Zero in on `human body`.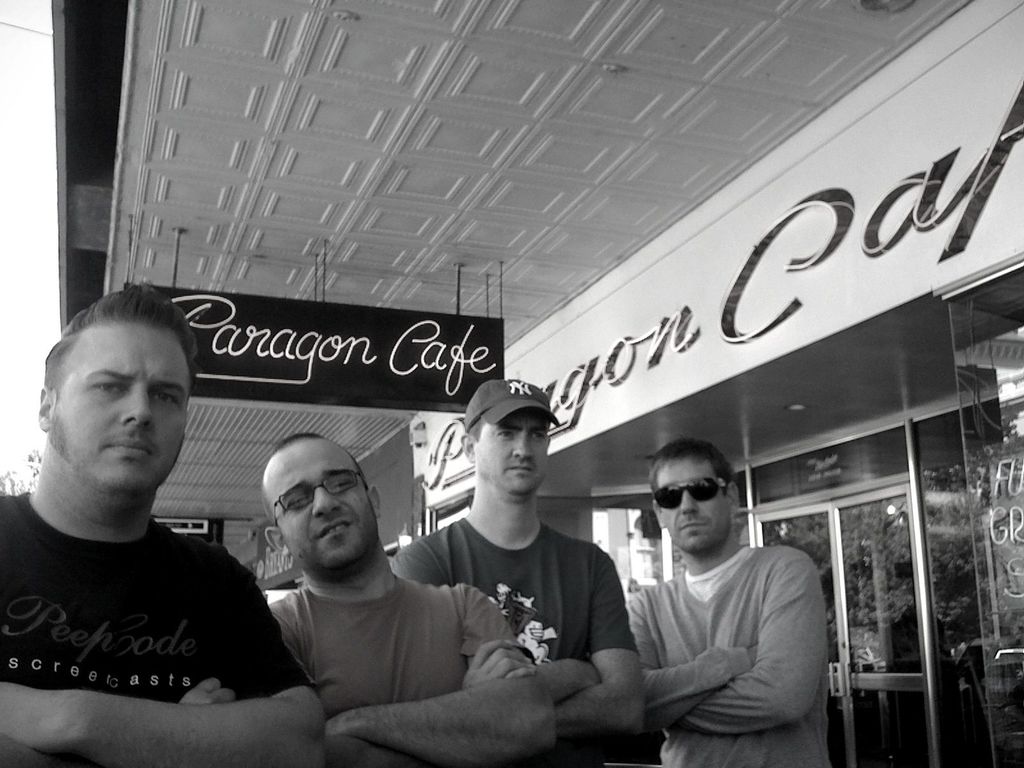
Zeroed in: 12:321:287:747.
